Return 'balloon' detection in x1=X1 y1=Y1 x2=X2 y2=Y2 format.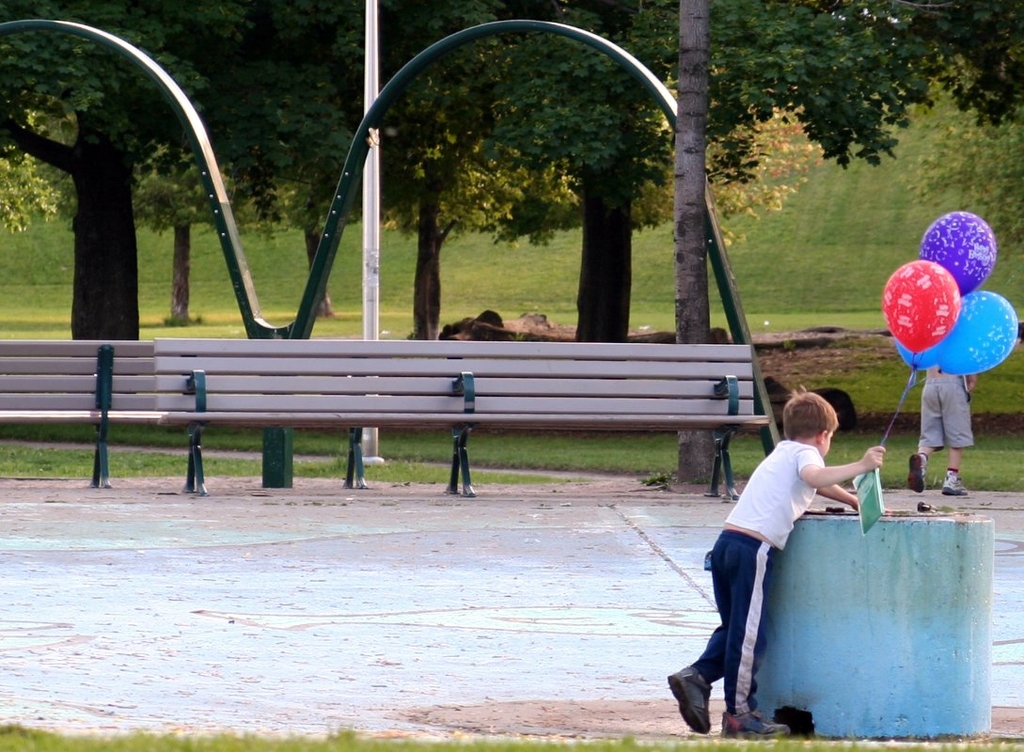
x1=920 y1=211 x2=997 y2=295.
